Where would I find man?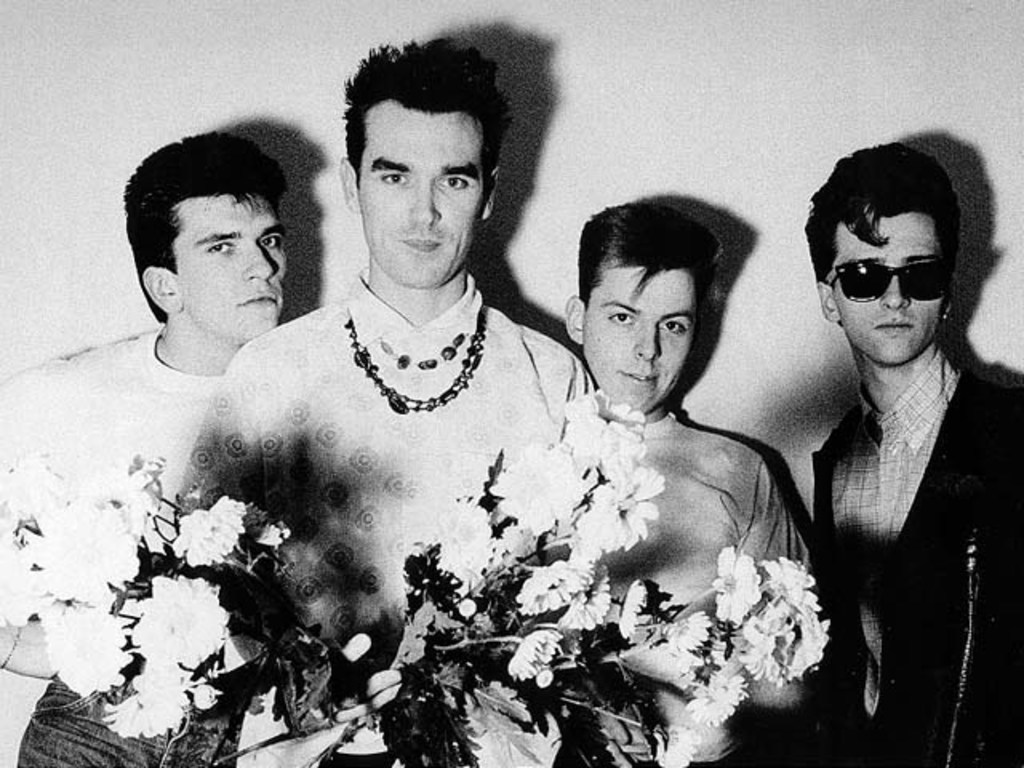
At l=179, t=30, r=597, b=766.
